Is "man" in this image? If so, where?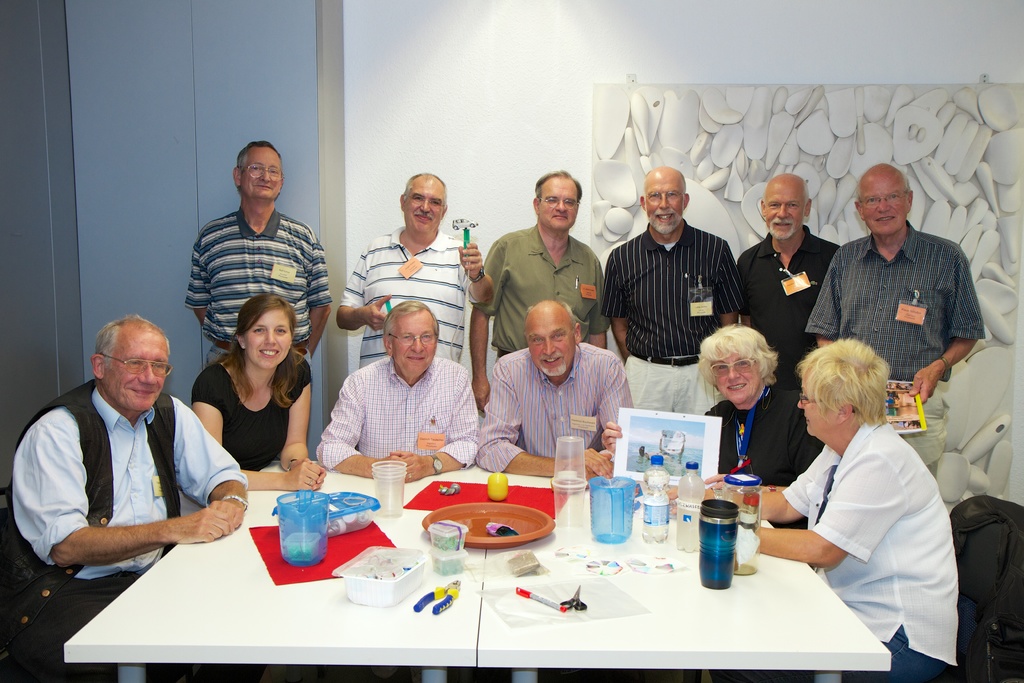
Yes, at bbox=(475, 298, 635, 477).
